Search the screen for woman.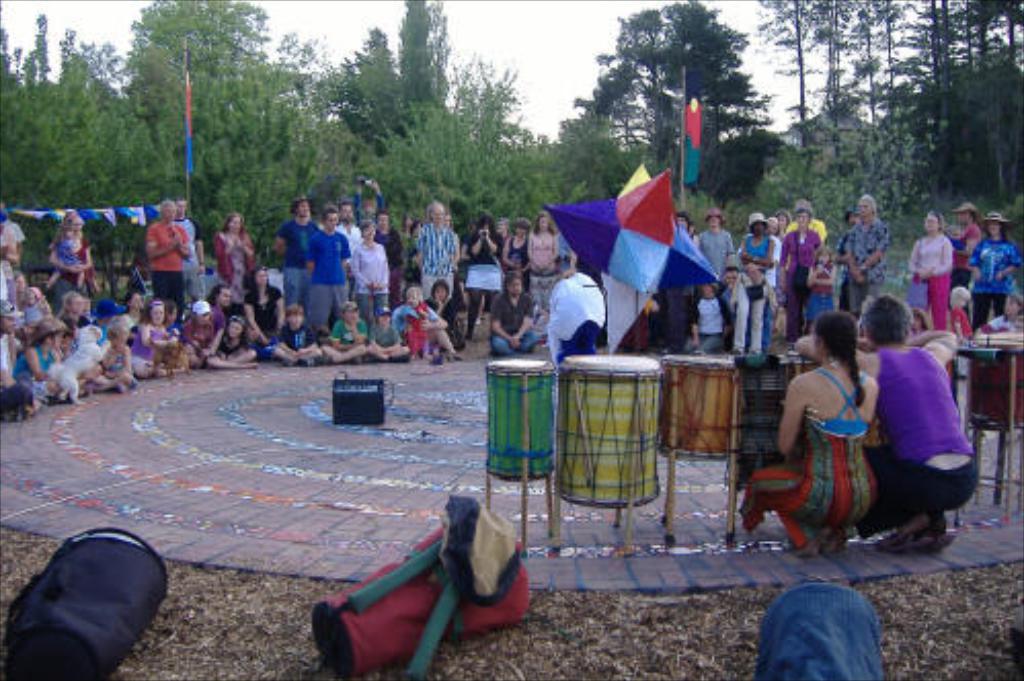
Found at box=[244, 261, 279, 351].
